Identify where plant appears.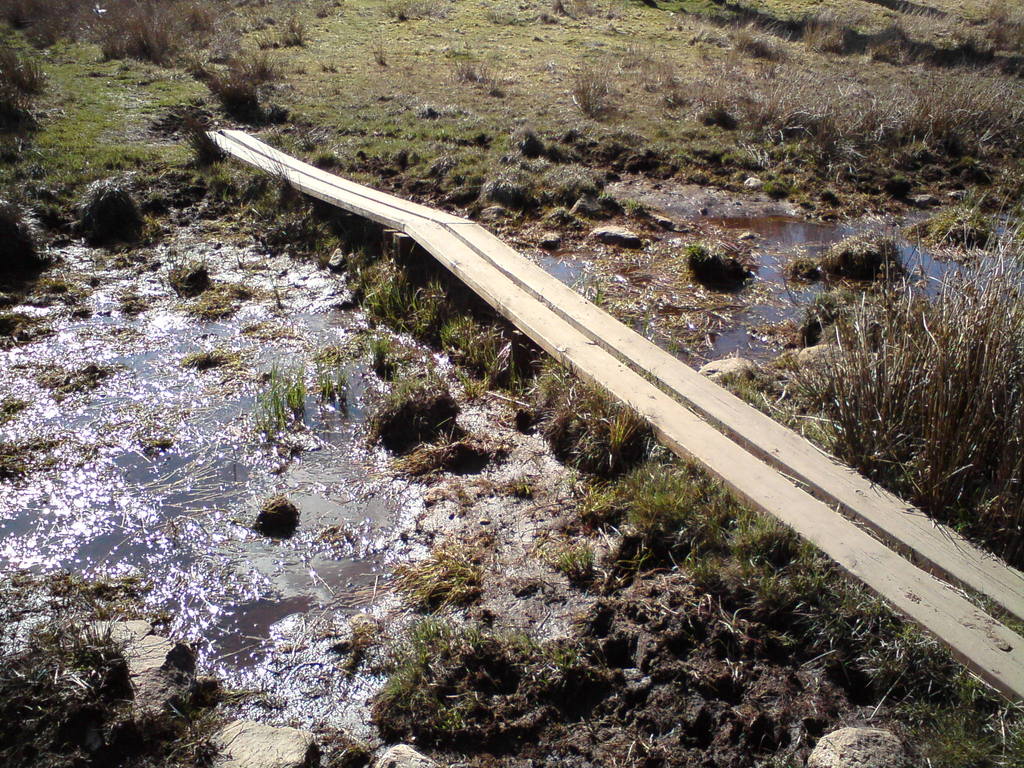
Appears at locate(373, 29, 393, 71).
